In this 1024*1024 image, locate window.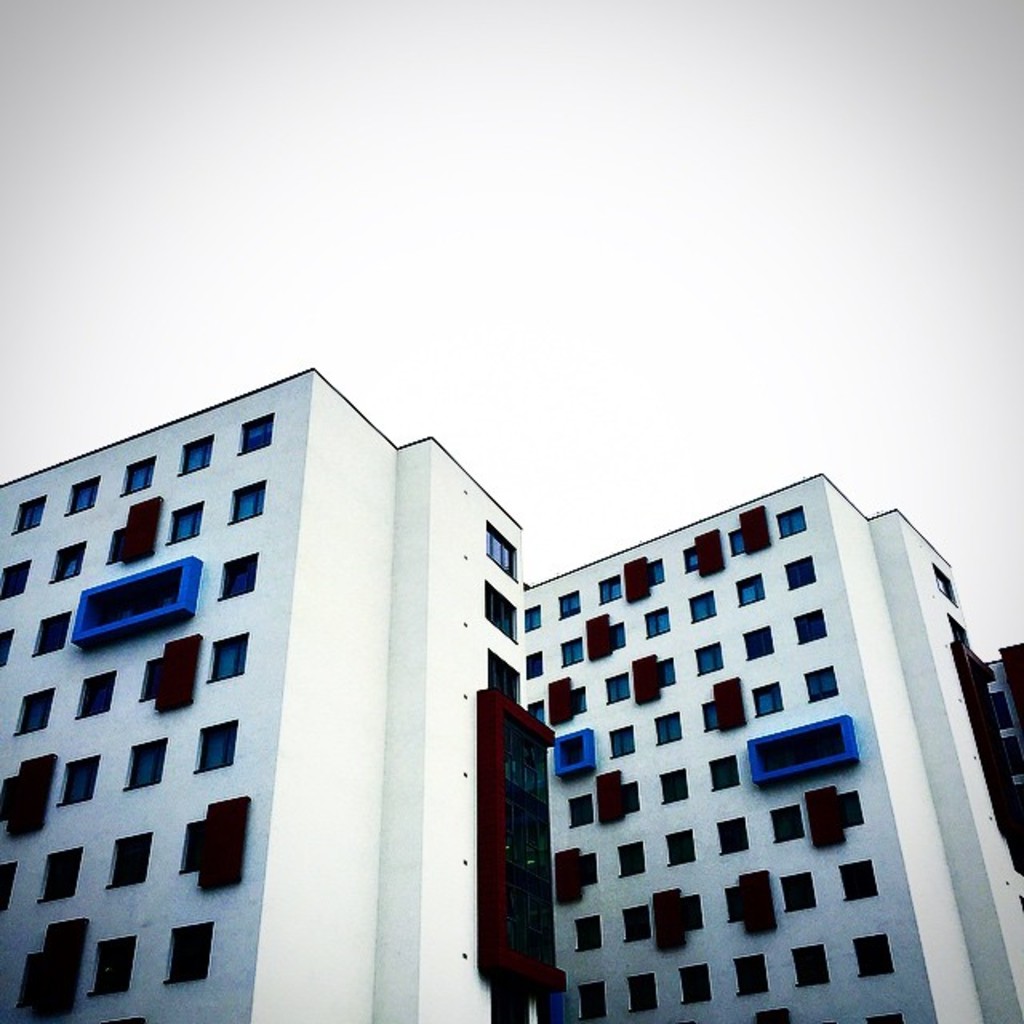
Bounding box: 646 563 667 584.
